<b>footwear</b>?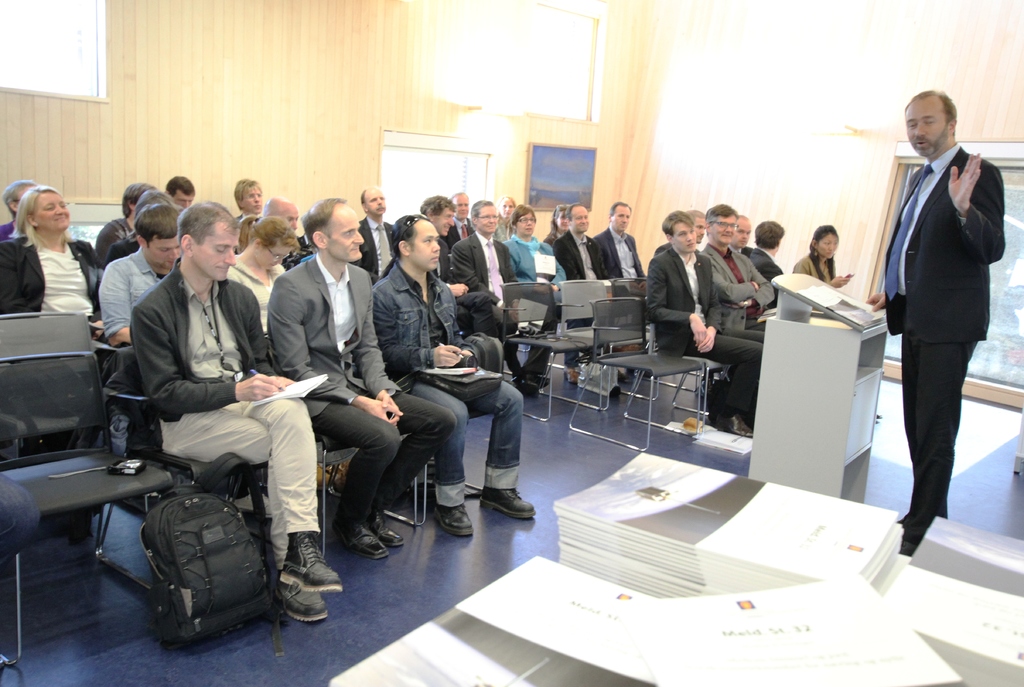
box=[508, 375, 543, 393]
